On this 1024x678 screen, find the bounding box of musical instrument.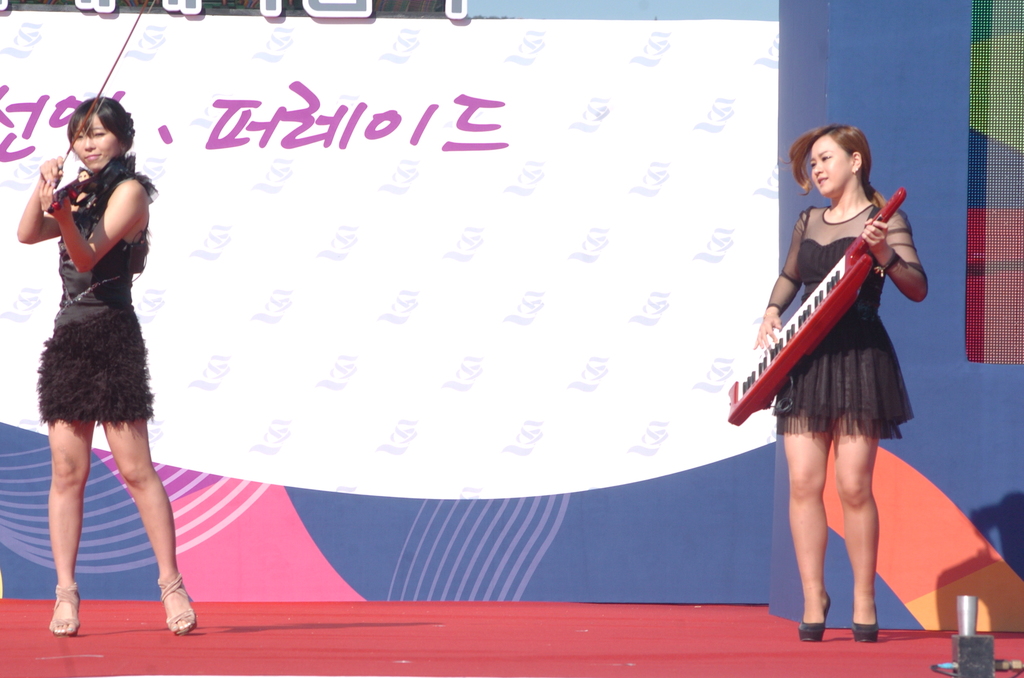
Bounding box: box(33, 0, 150, 214).
